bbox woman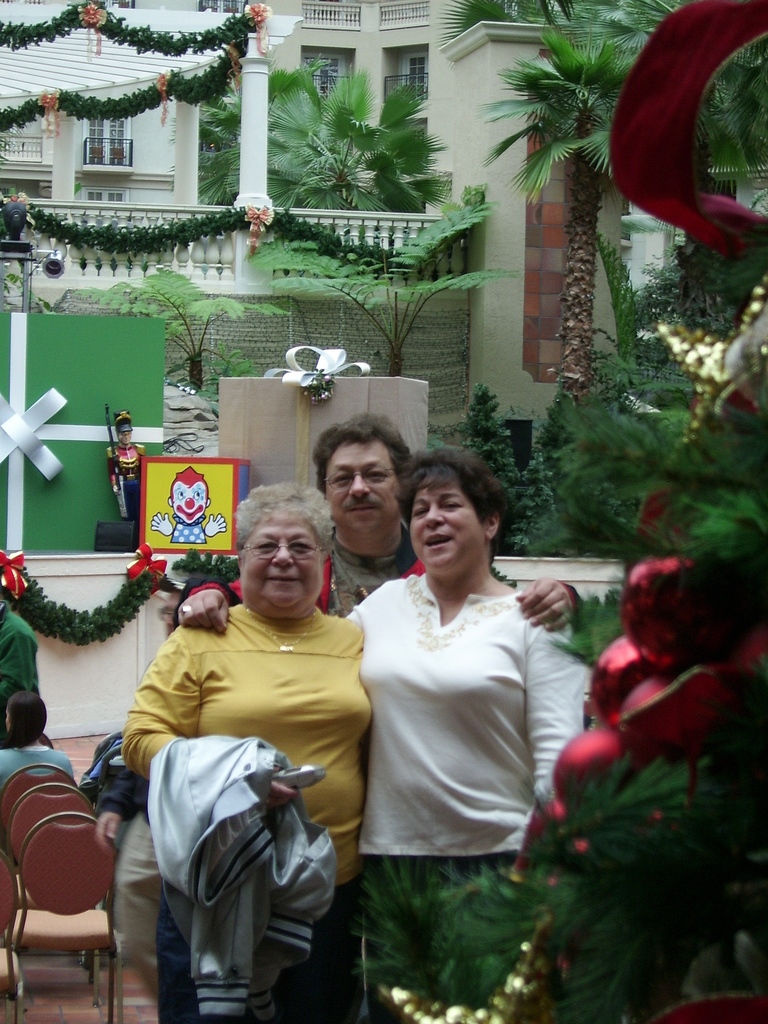
112/476/586/1023
